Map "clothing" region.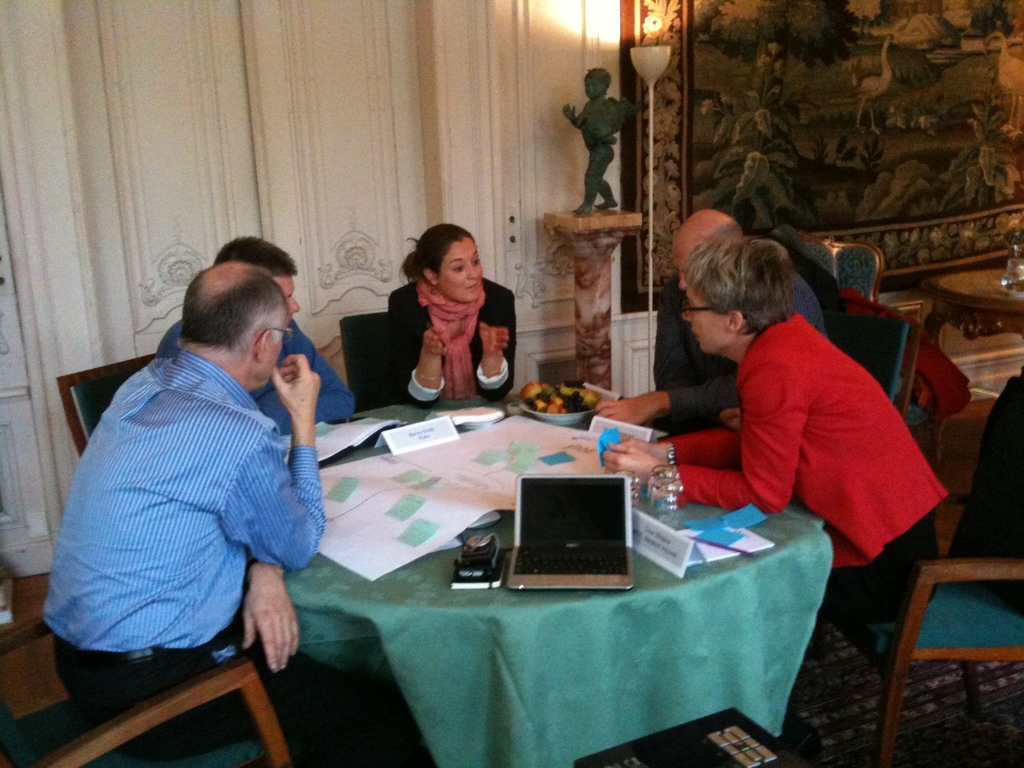
Mapped to <region>47, 633, 365, 752</region>.
